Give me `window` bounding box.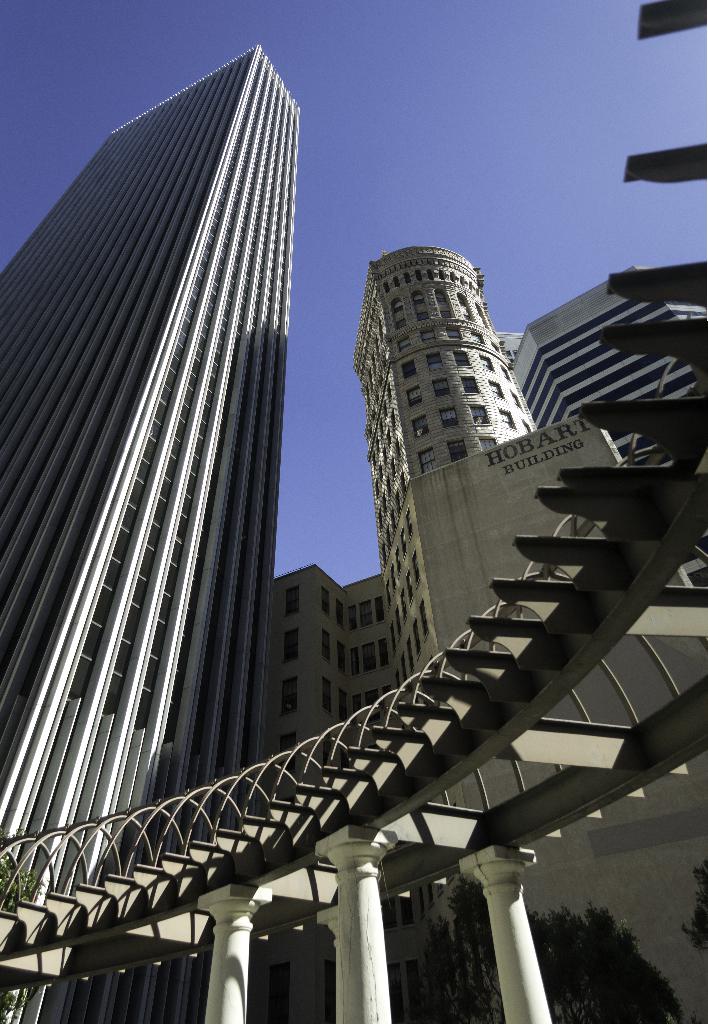
408/289/427/323.
